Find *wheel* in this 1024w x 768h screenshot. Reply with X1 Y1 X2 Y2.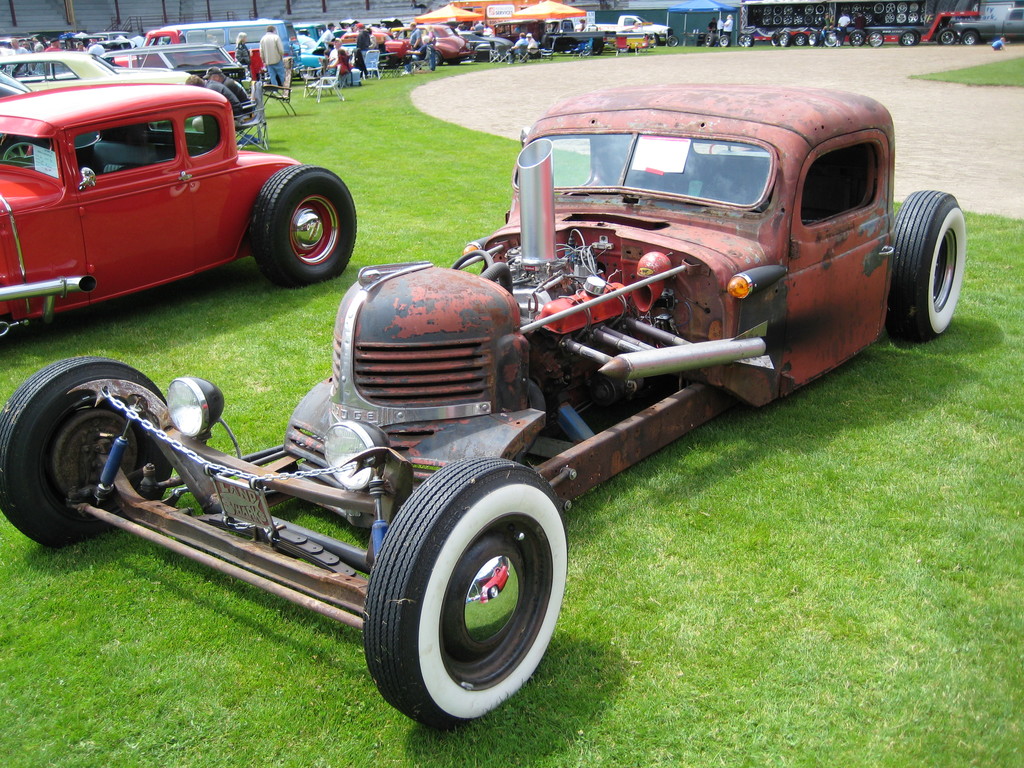
795 35 811 46.
